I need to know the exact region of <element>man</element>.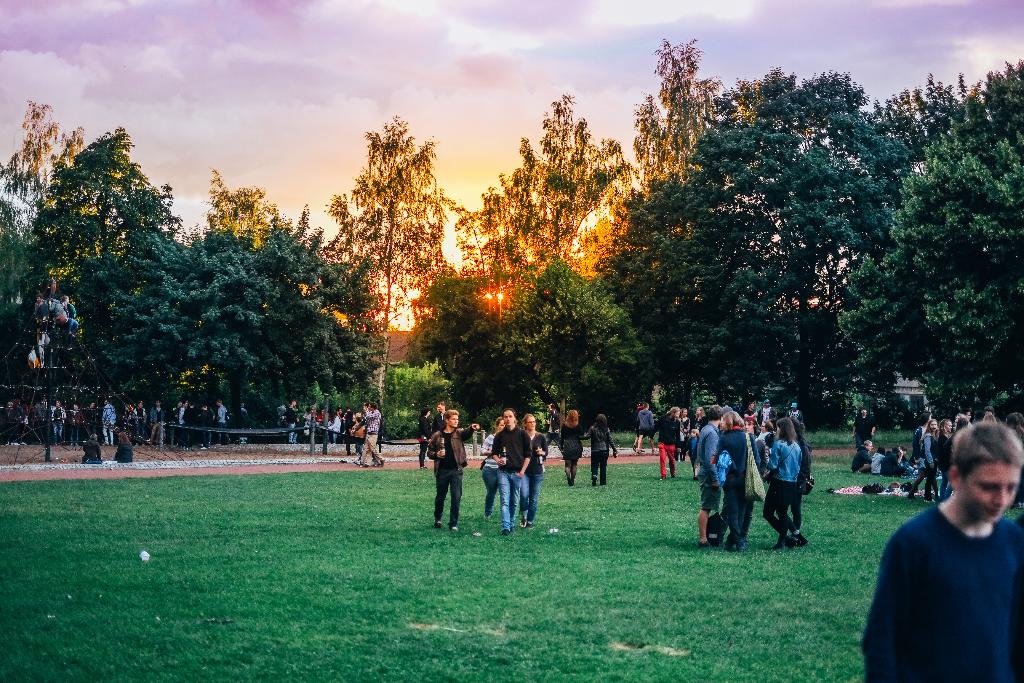
Region: [85, 401, 103, 445].
